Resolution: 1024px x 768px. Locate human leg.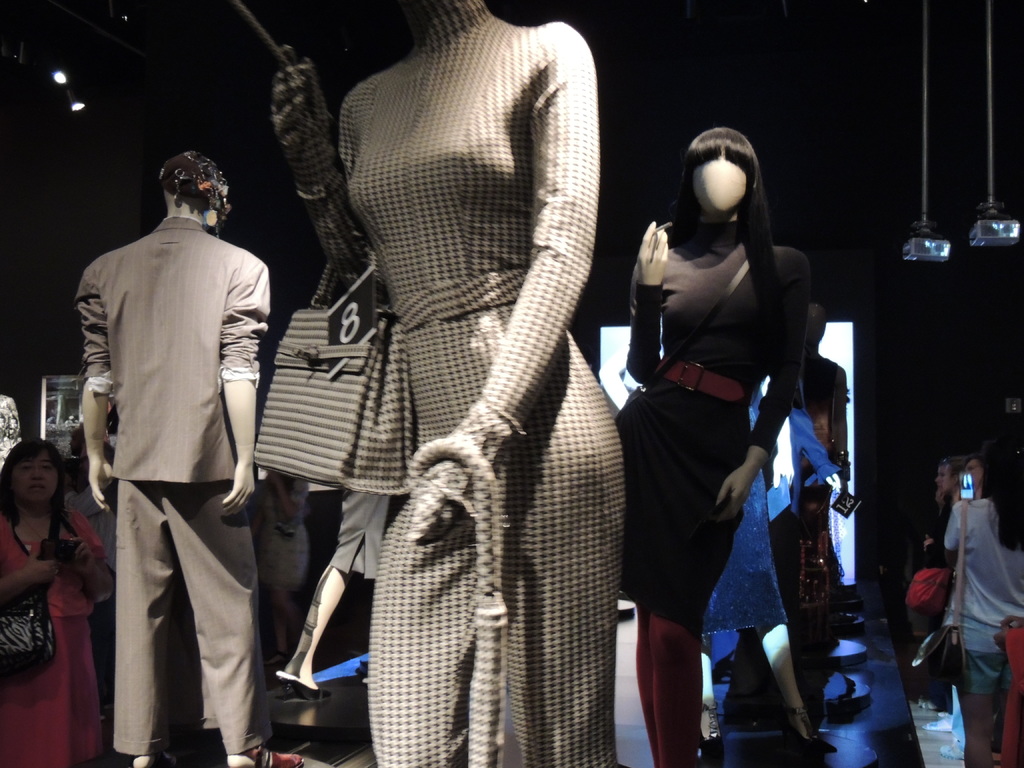
x1=701, y1=636, x2=718, y2=749.
